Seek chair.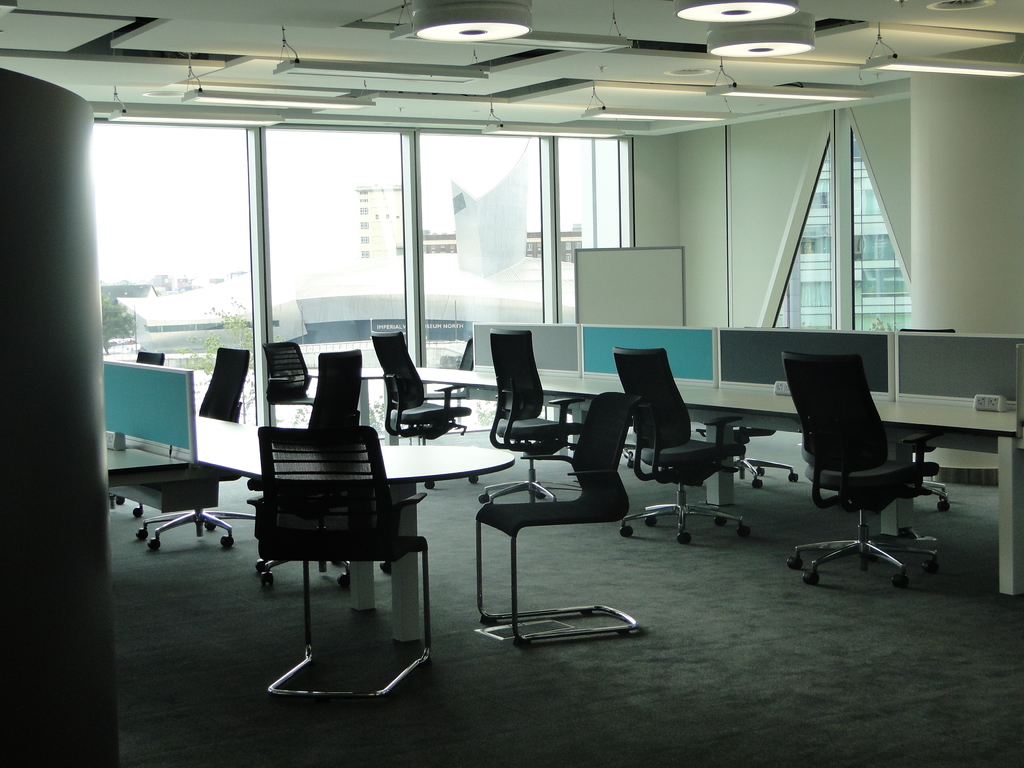
[left=476, top=388, right=644, bottom=644].
